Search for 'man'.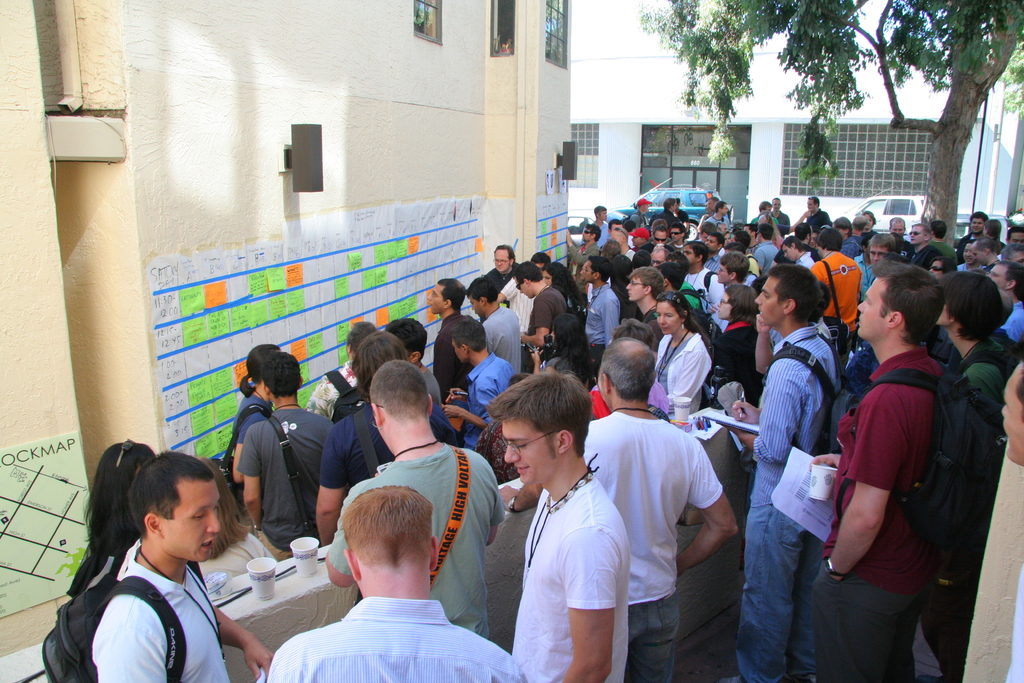
Found at 623/262/669/341.
